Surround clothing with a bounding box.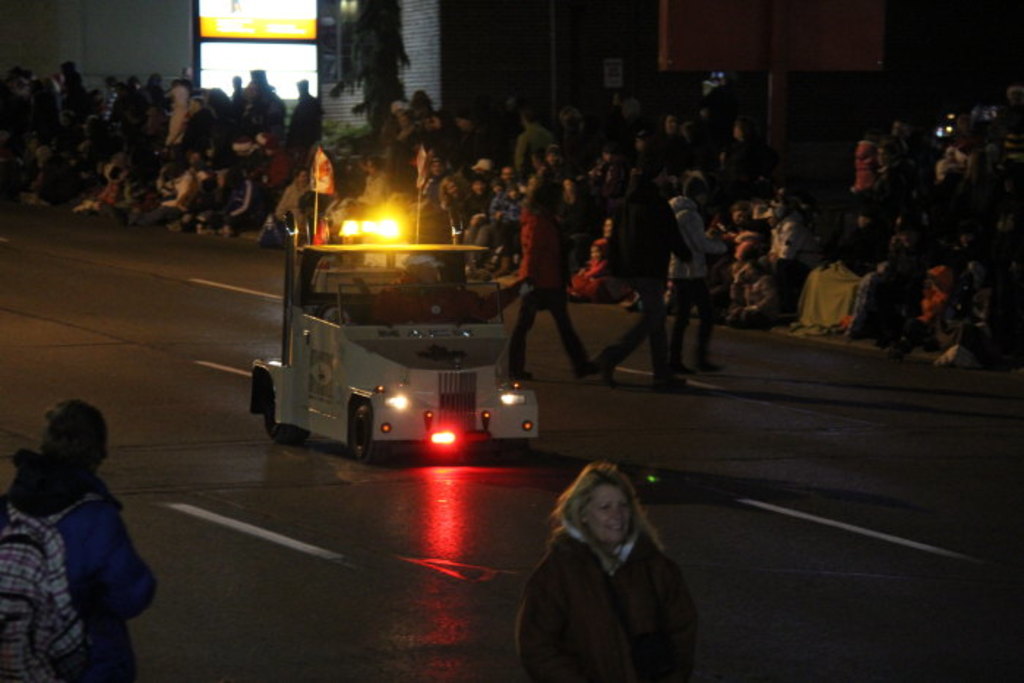
detection(628, 193, 683, 388).
